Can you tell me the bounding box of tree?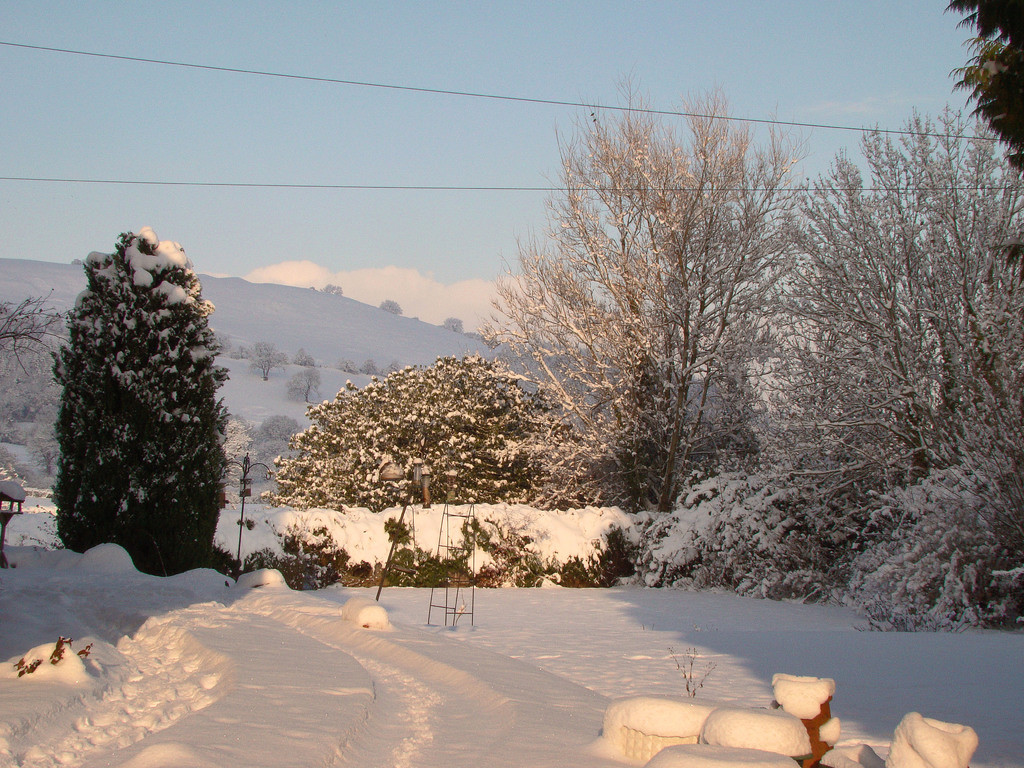
(left=268, top=353, right=613, bottom=510).
